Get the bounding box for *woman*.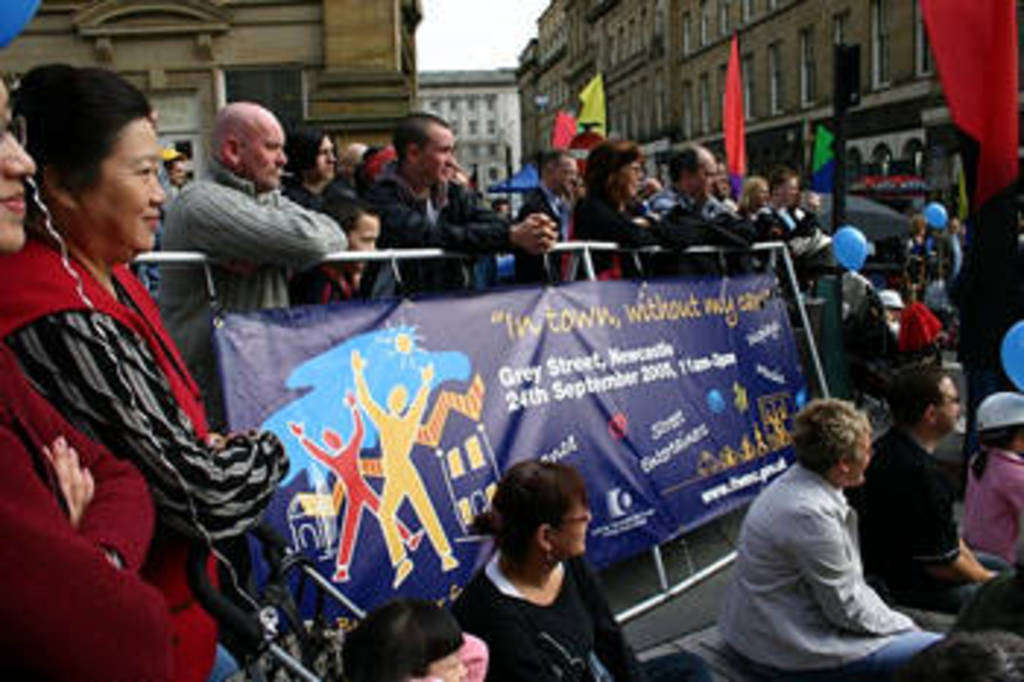
bbox=[0, 59, 298, 679].
